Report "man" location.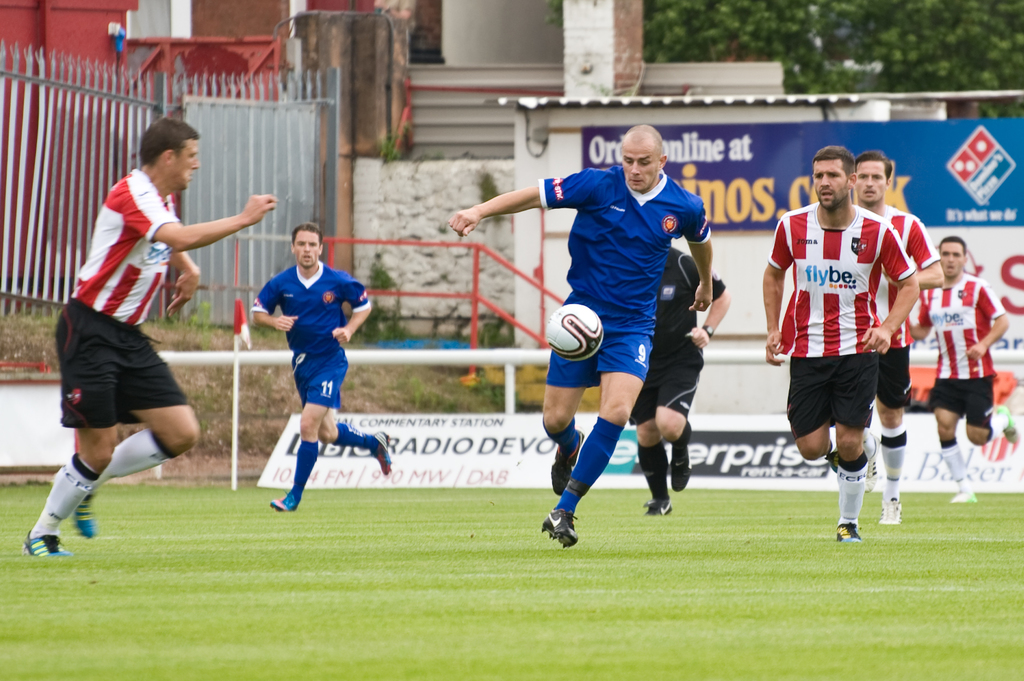
Report: select_region(911, 237, 1010, 506).
